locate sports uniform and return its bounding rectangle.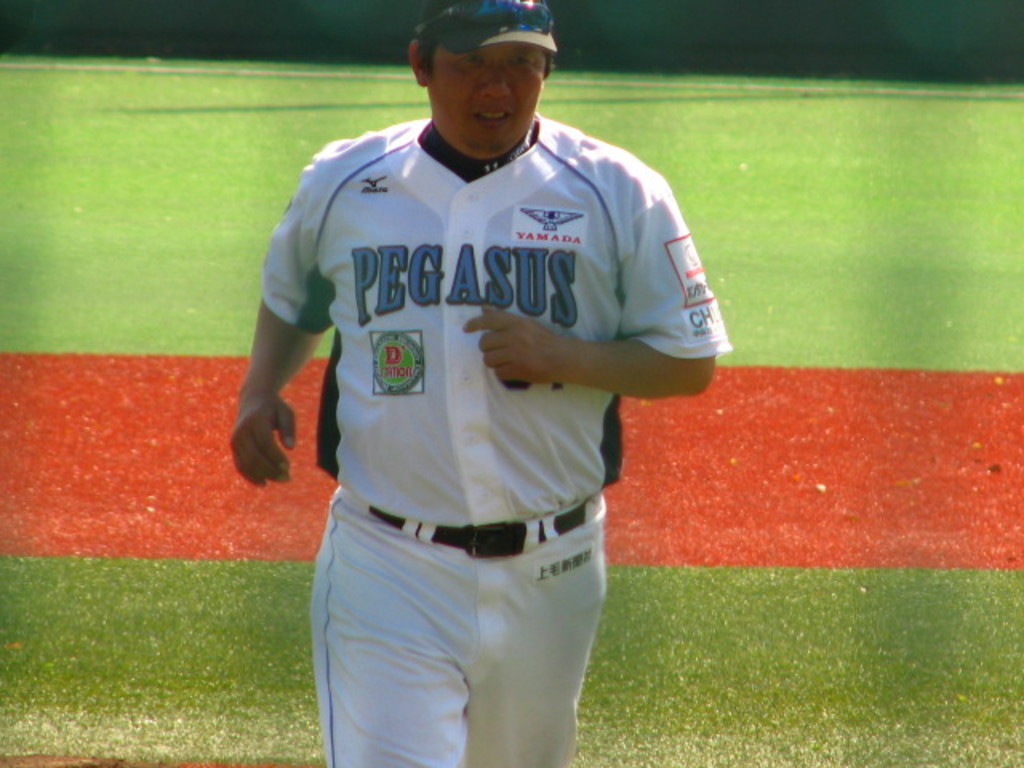
(240,3,734,766).
